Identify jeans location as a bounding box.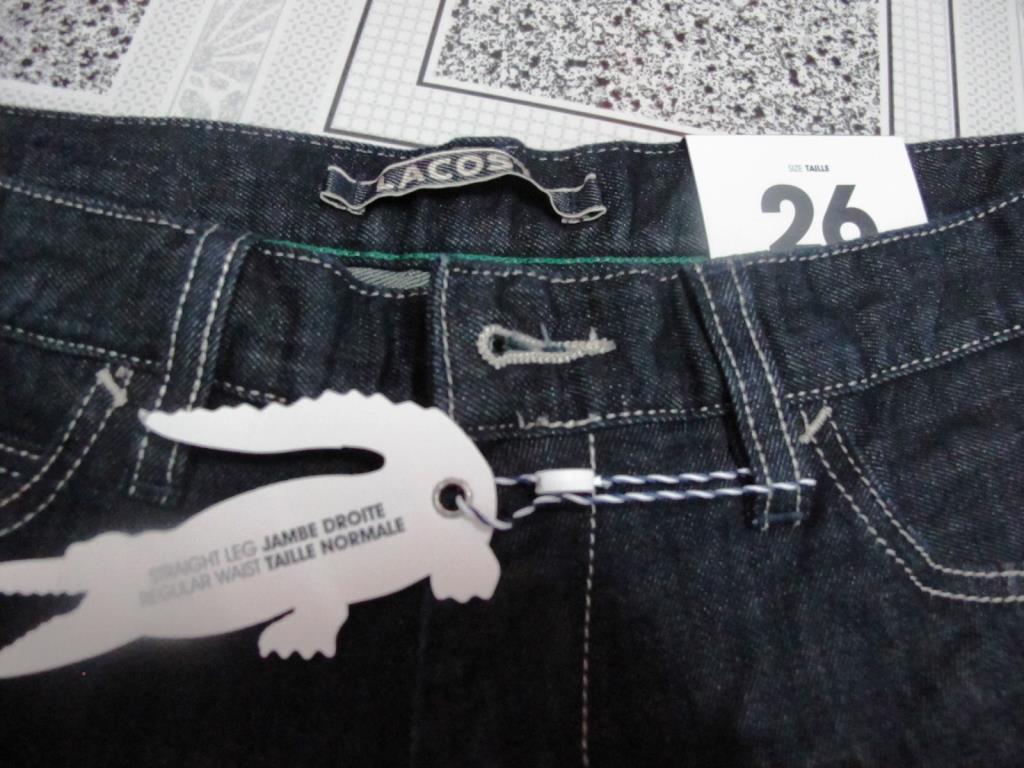
51/87/987/750.
